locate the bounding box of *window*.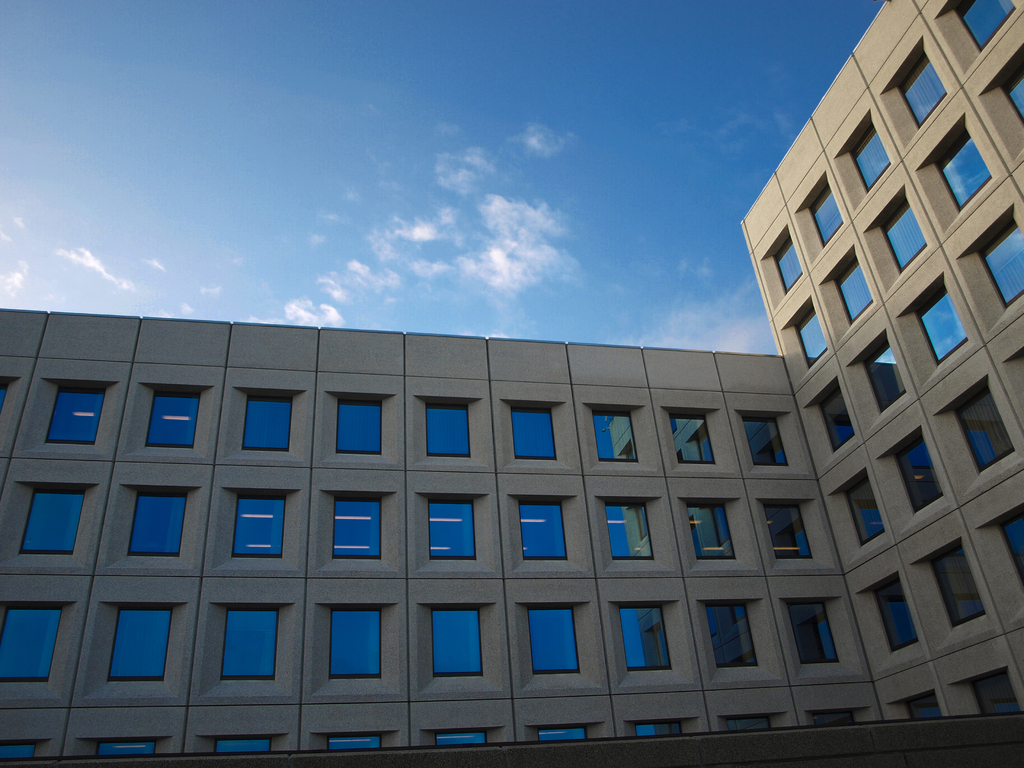
Bounding box: {"left": 835, "top": 257, "right": 870, "bottom": 319}.
